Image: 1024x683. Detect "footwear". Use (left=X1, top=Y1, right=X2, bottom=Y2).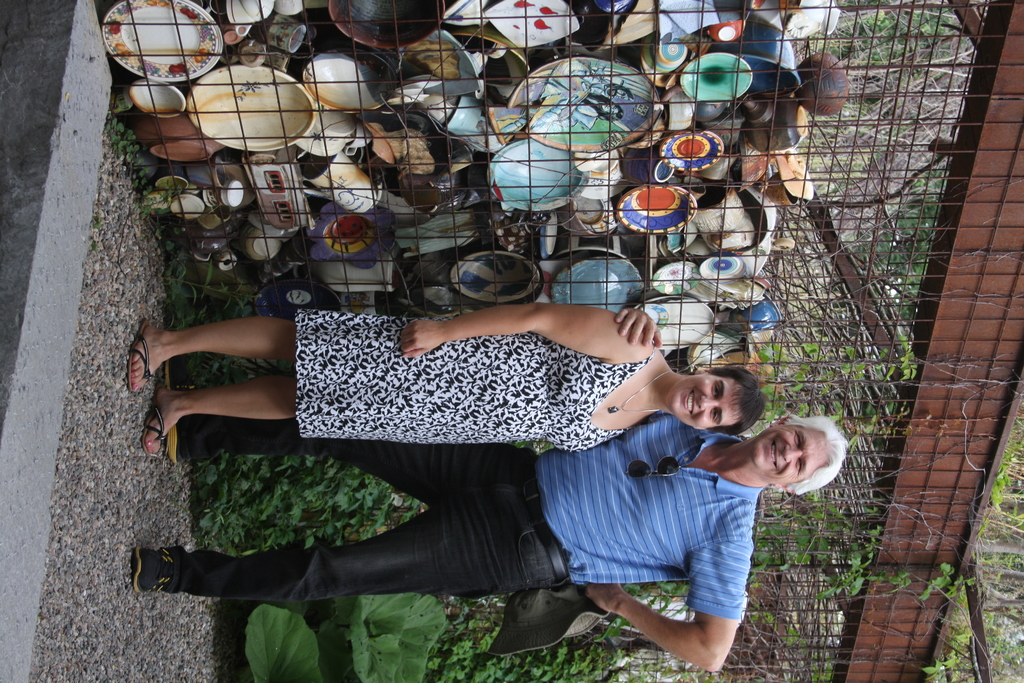
(left=143, top=395, right=168, bottom=458).
